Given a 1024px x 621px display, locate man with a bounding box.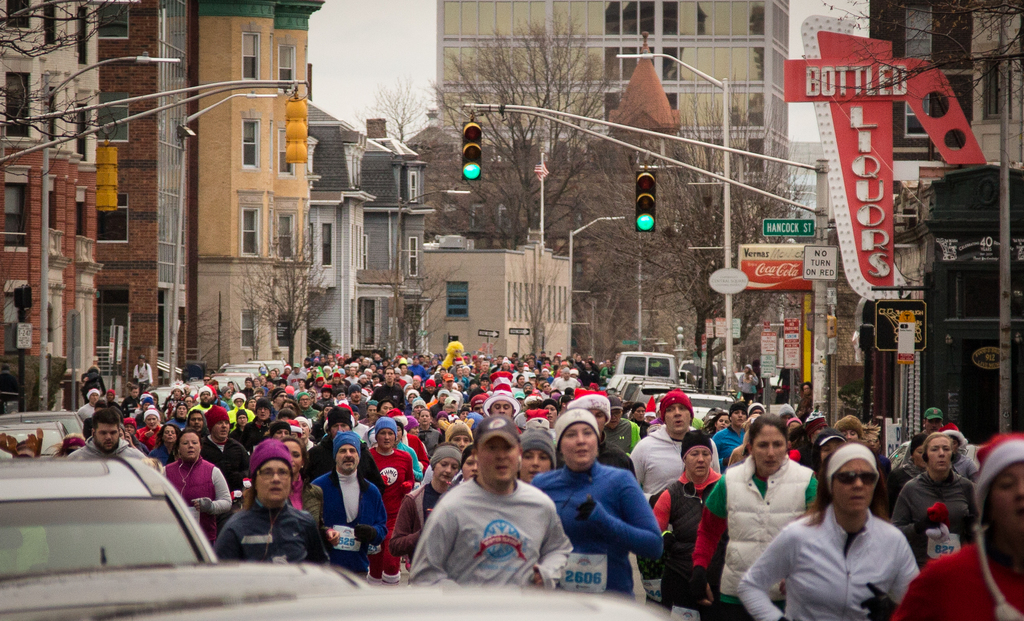
Located: pyautogui.locateOnScreen(554, 366, 579, 393).
